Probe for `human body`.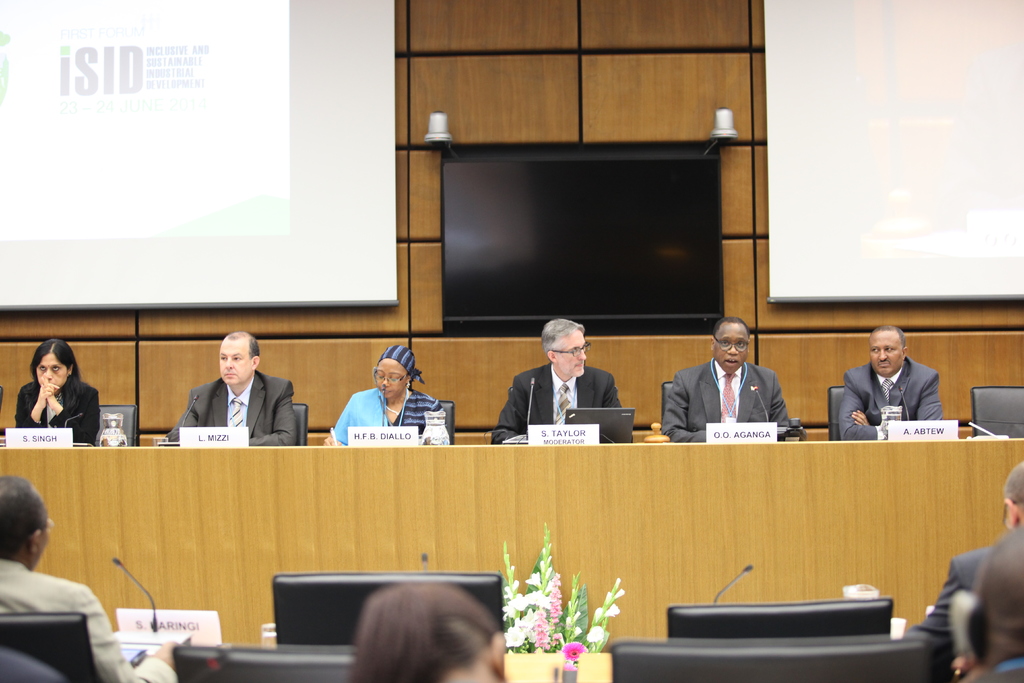
Probe result: {"x1": 839, "y1": 320, "x2": 944, "y2": 444}.
